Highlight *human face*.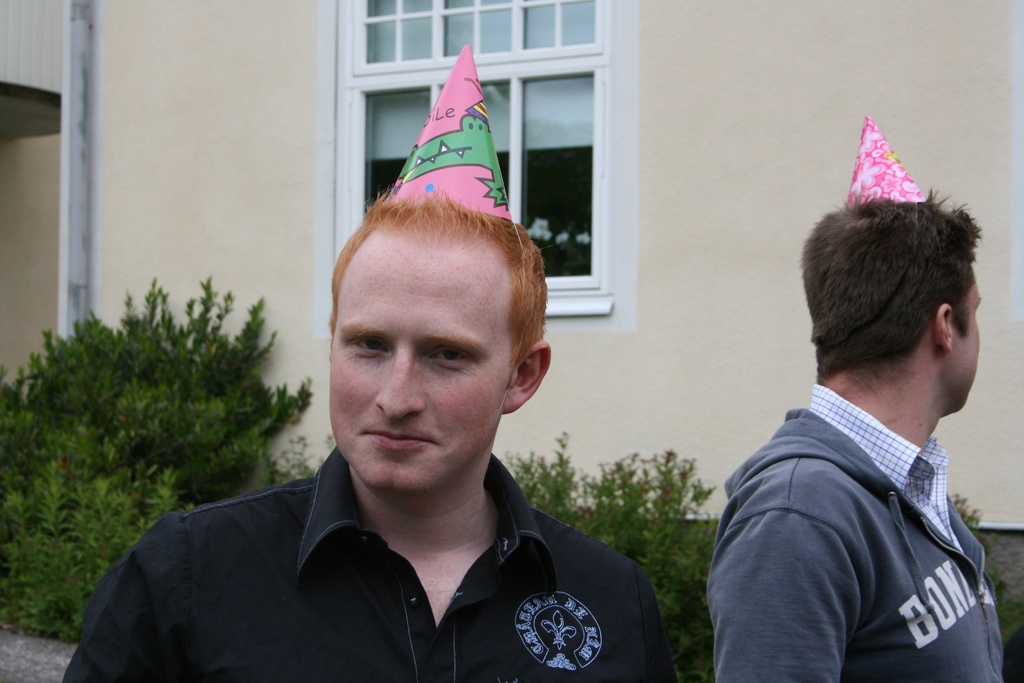
Highlighted region: <box>338,239,513,491</box>.
